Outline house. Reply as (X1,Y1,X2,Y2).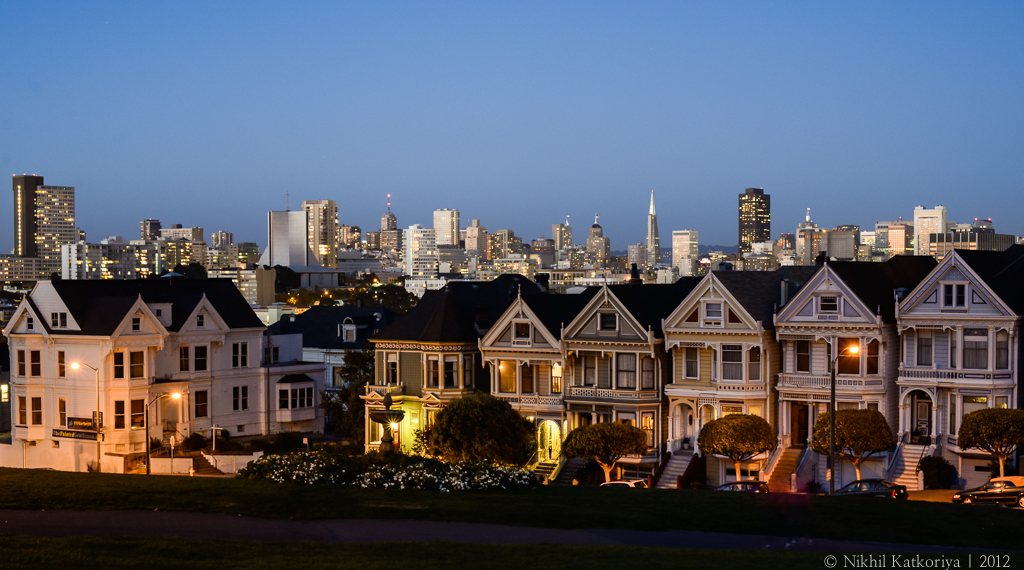
(369,241,1023,499).
